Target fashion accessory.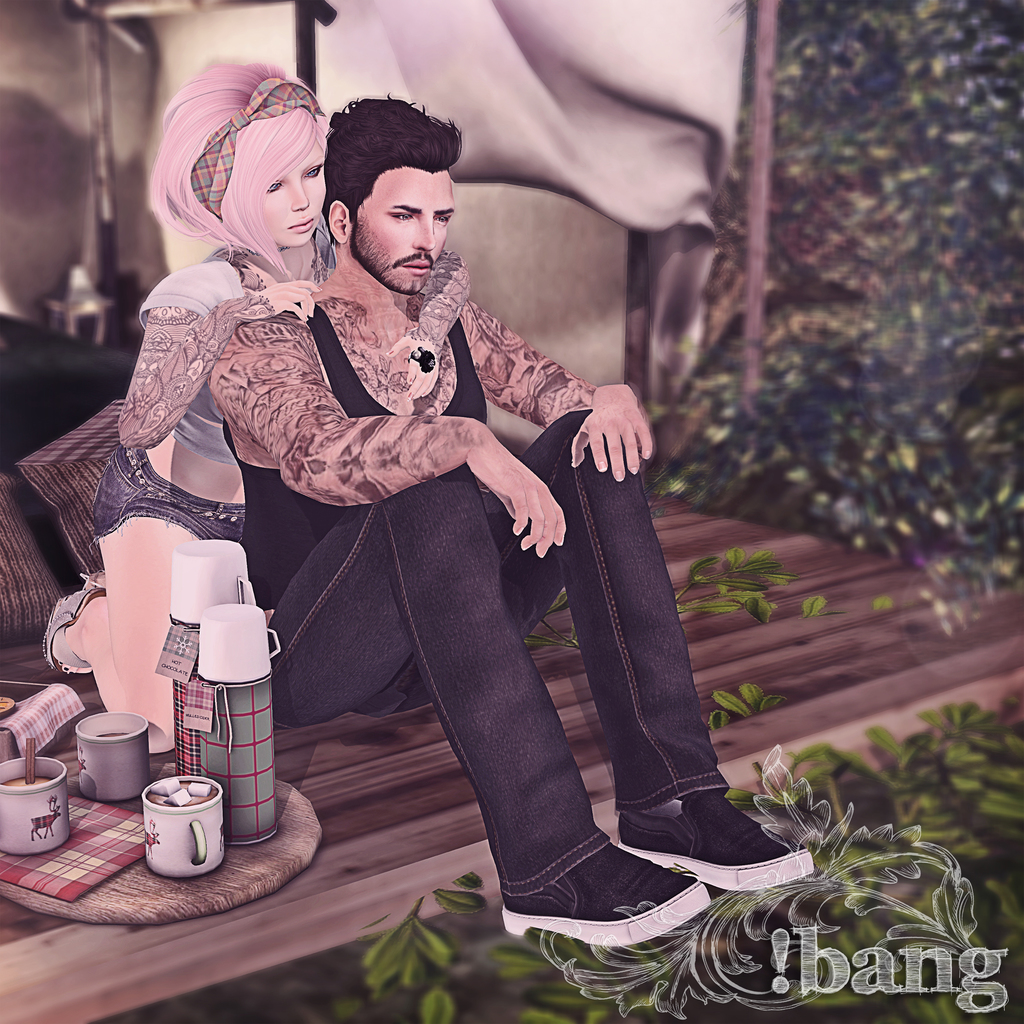
Target region: [246,242,294,256].
